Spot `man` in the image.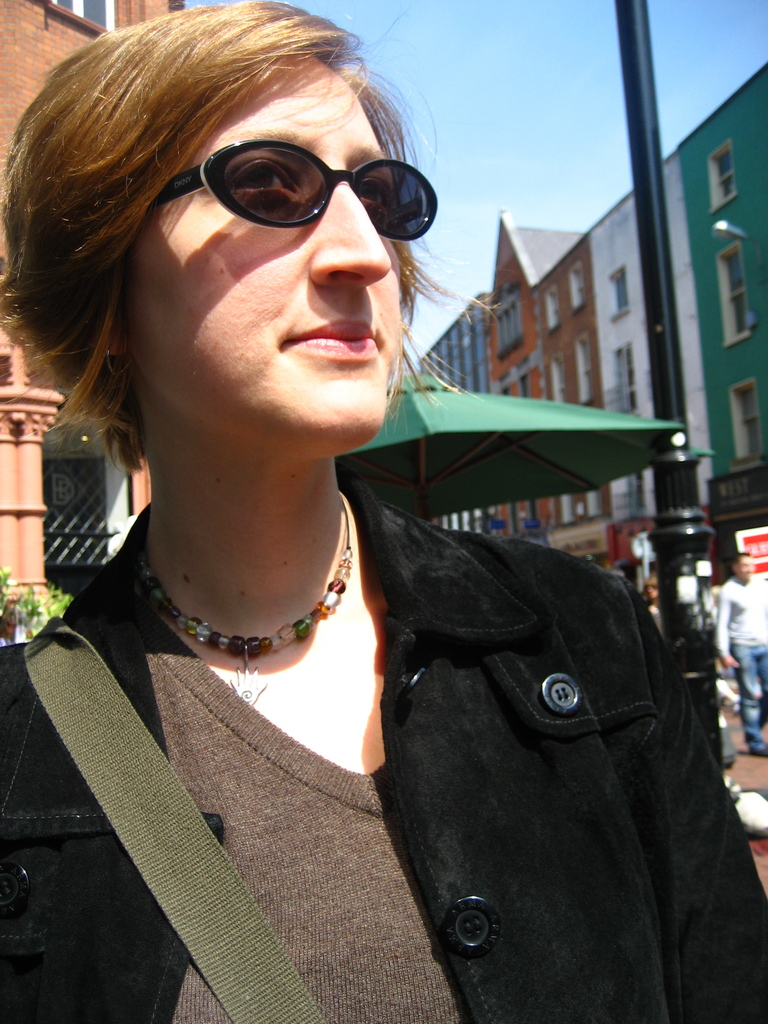
`man` found at (left=711, top=551, right=767, bottom=760).
